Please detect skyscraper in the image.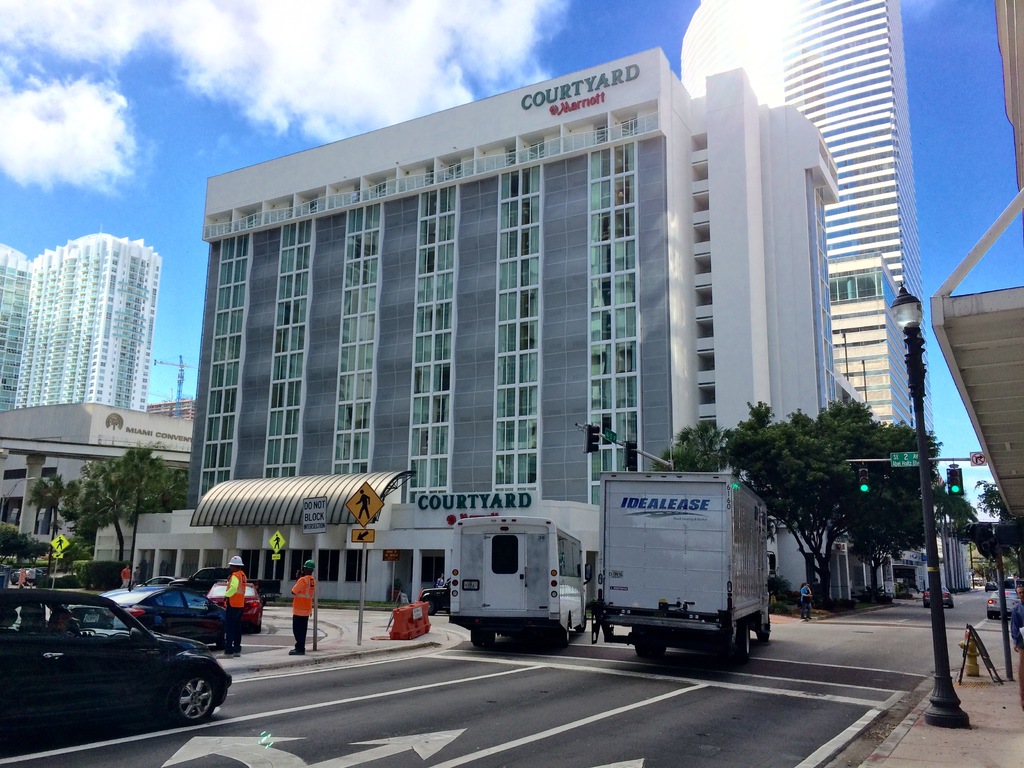
BBox(678, 0, 938, 450).
